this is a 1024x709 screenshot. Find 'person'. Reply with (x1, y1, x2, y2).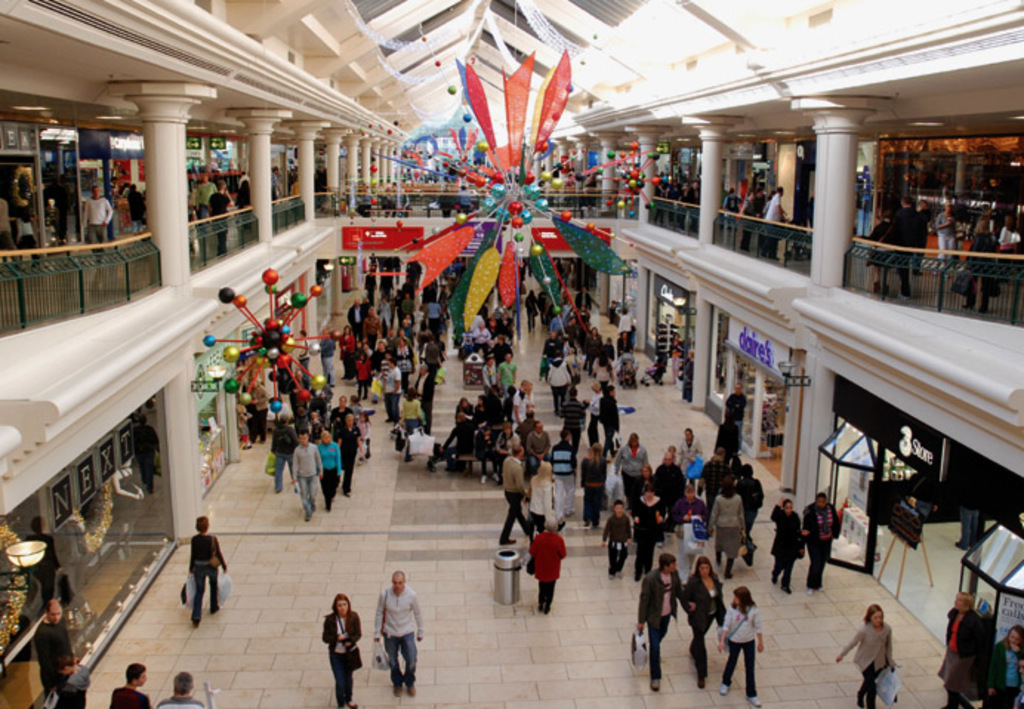
(320, 595, 360, 708).
